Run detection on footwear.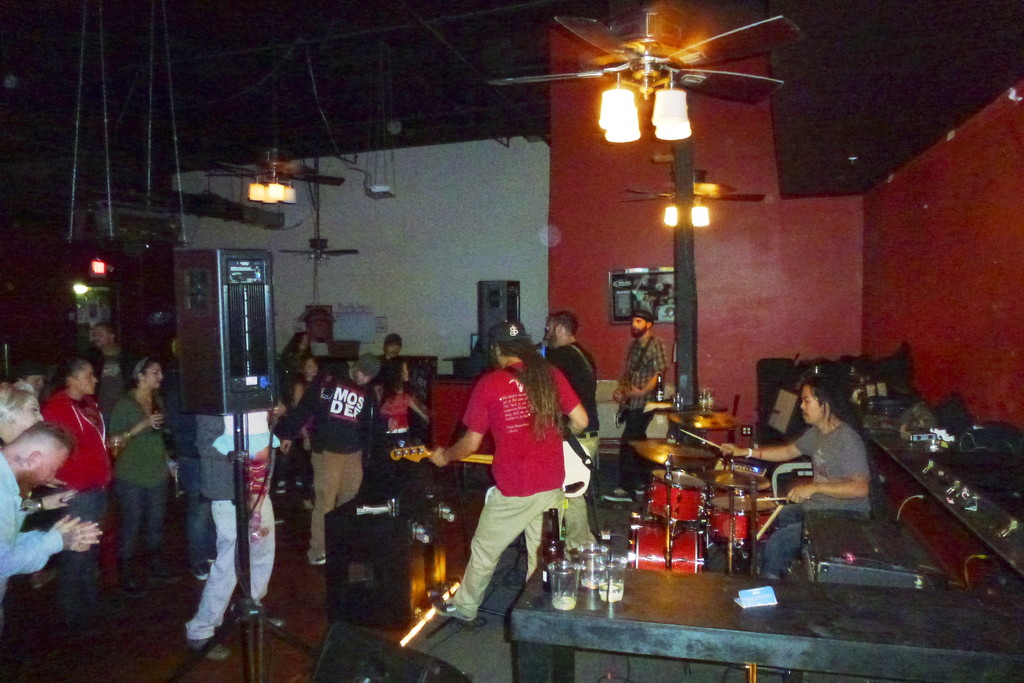
Result: 115, 559, 145, 602.
